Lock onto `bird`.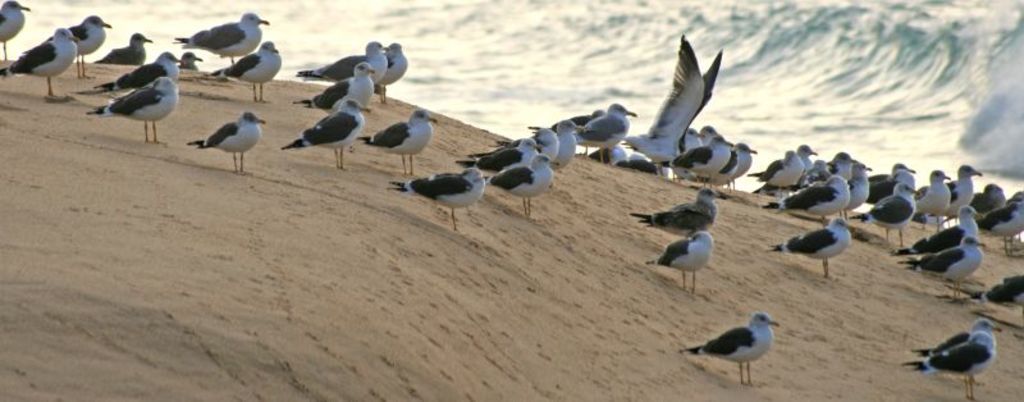
Locked: detection(947, 274, 1023, 310).
